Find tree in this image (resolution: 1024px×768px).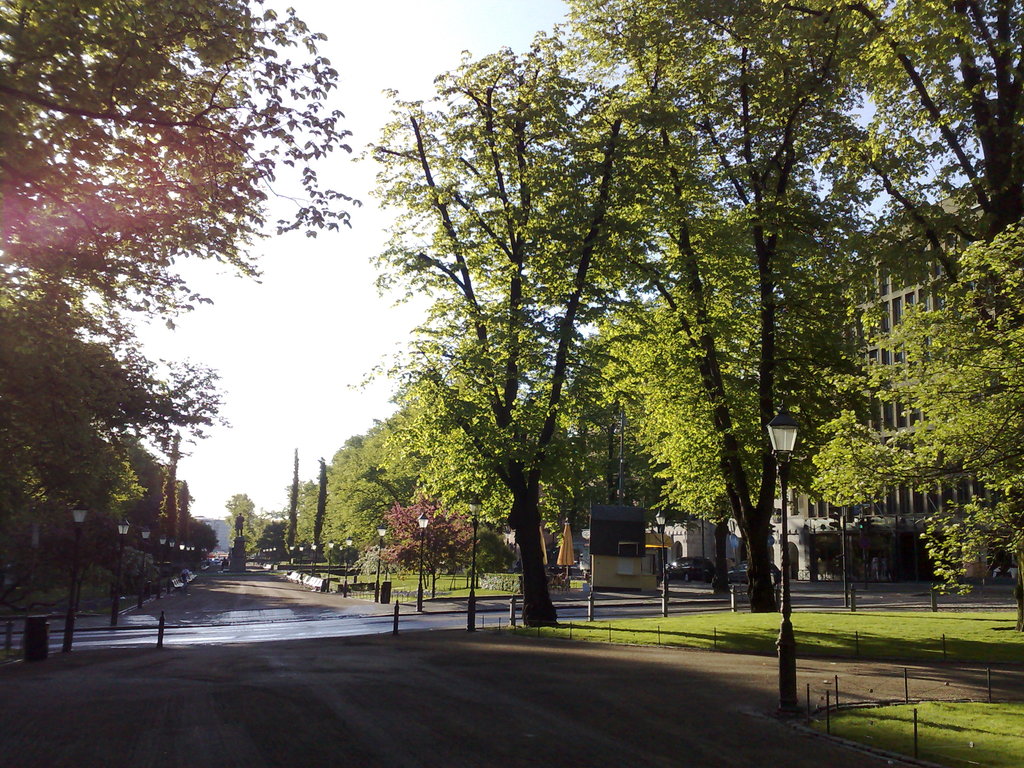
{"left": 338, "top": 36, "right": 960, "bottom": 644}.
